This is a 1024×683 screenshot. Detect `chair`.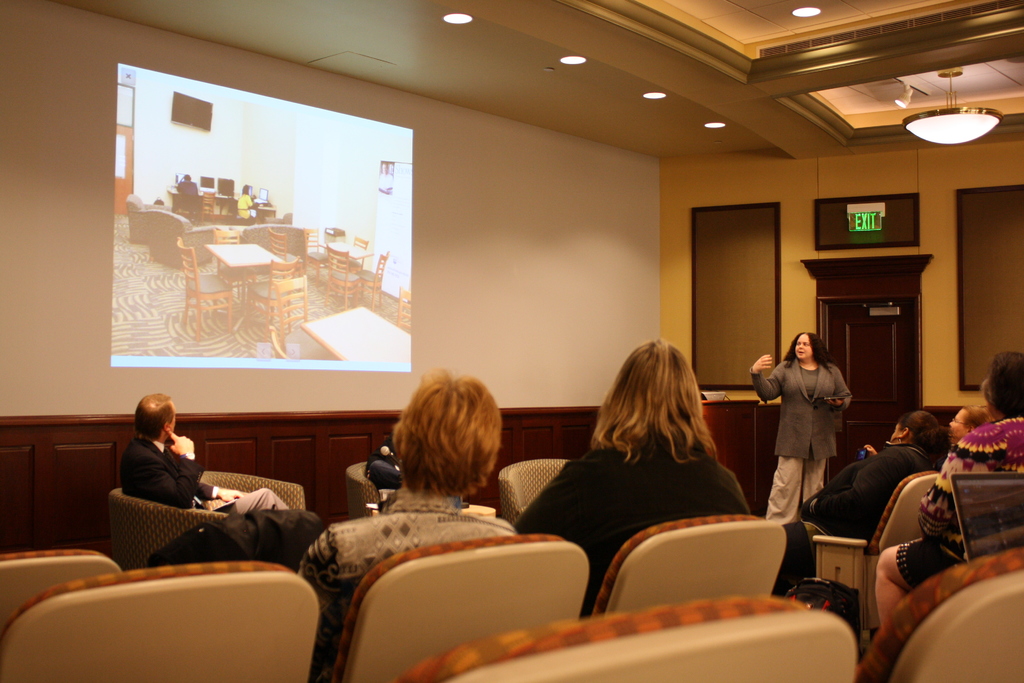
box(29, 562, 338, 677).
